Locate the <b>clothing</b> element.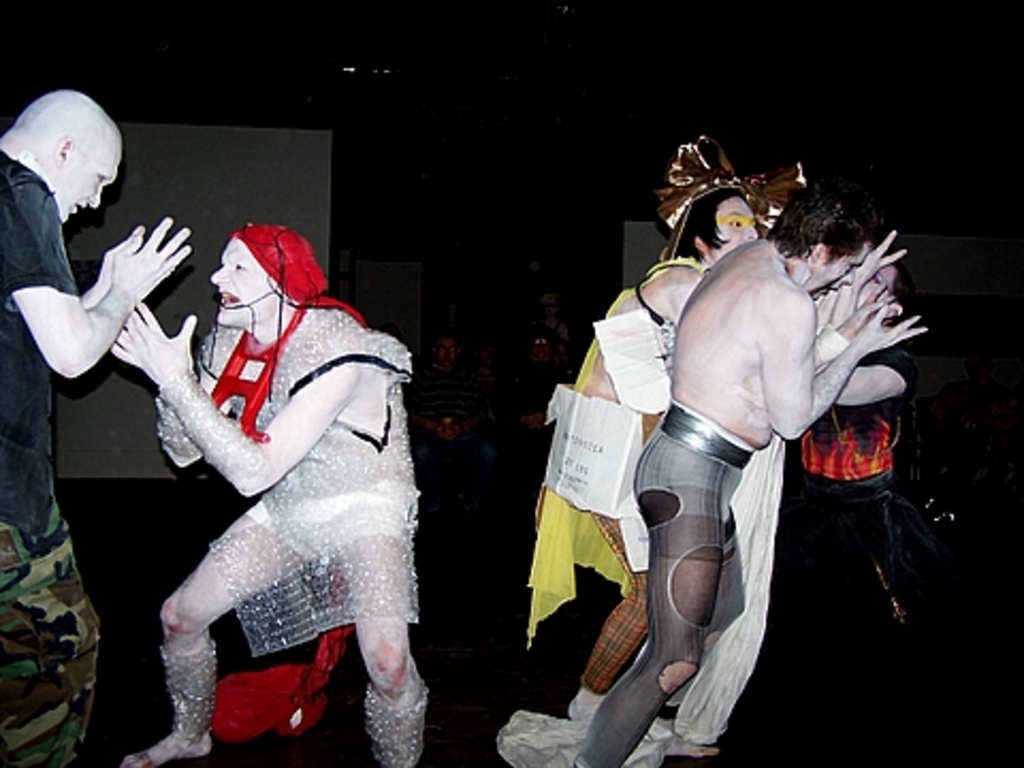
Element bbox: BBox(0, 149, 100, 766).
